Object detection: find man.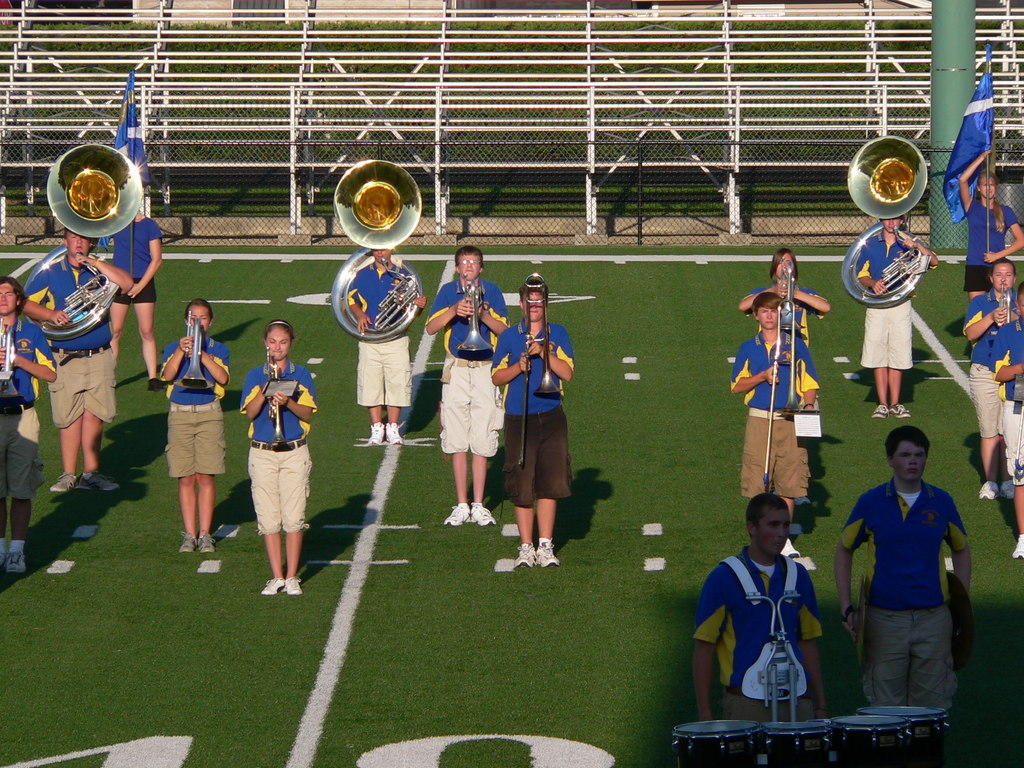
box(730, 290, 819, 502).
